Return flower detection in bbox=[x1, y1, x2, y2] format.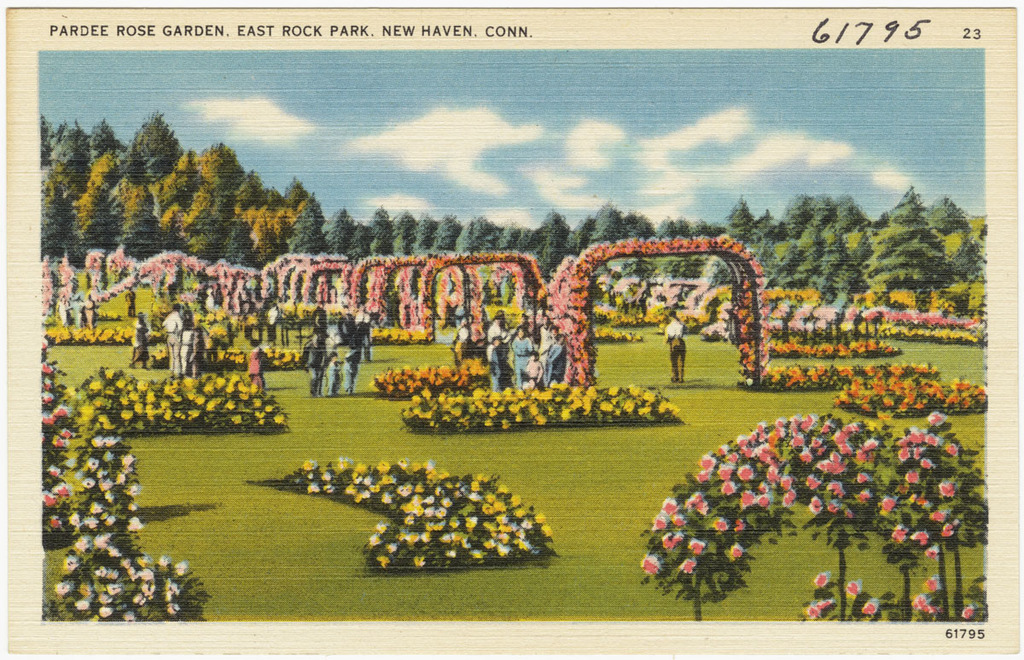
bbox=[729, 541, 743, 562].
